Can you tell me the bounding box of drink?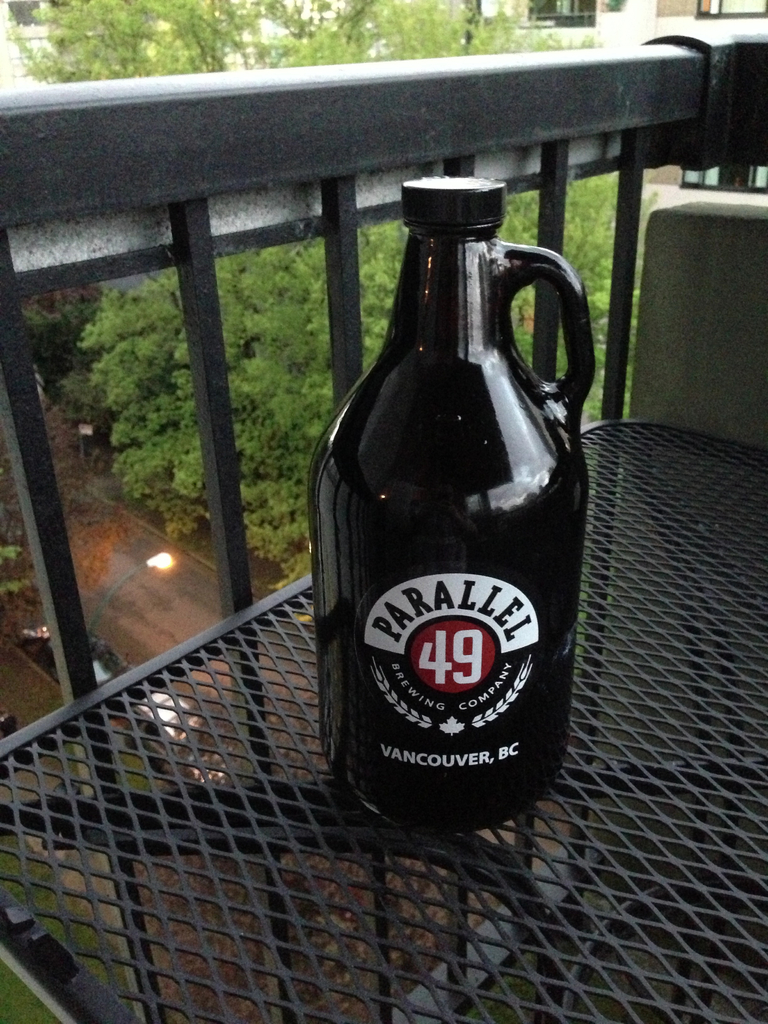
[x1=311, y1=177, x2=588, y2=844].
